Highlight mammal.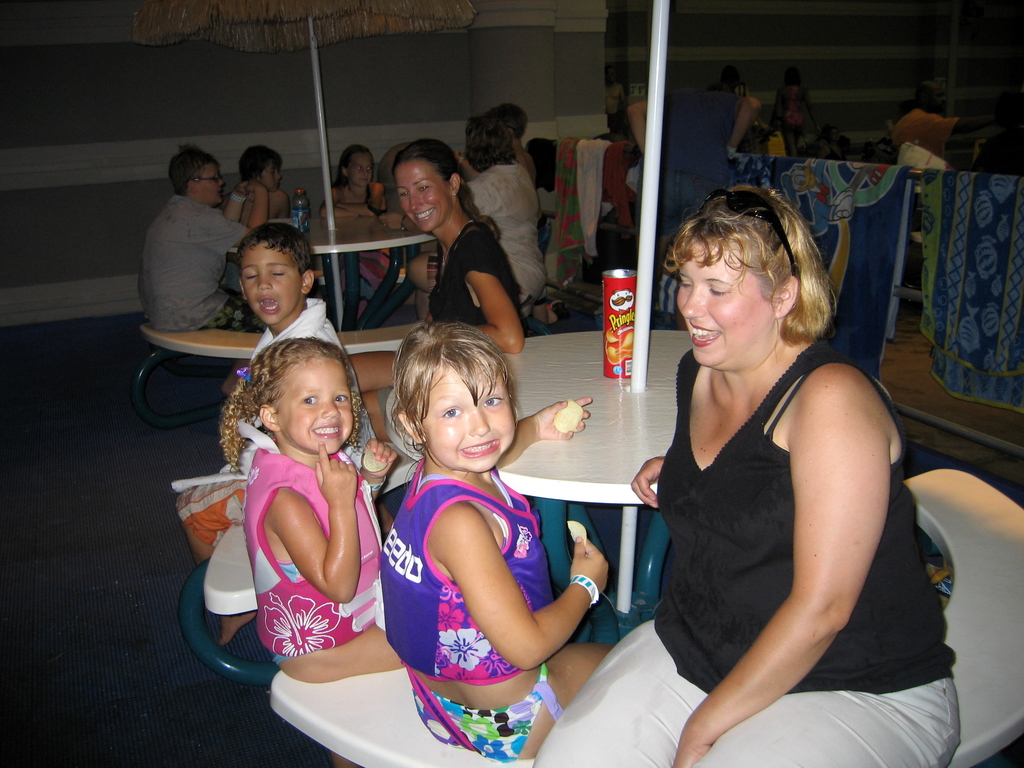
Highlighted region: [221, 141, 289, 220].
